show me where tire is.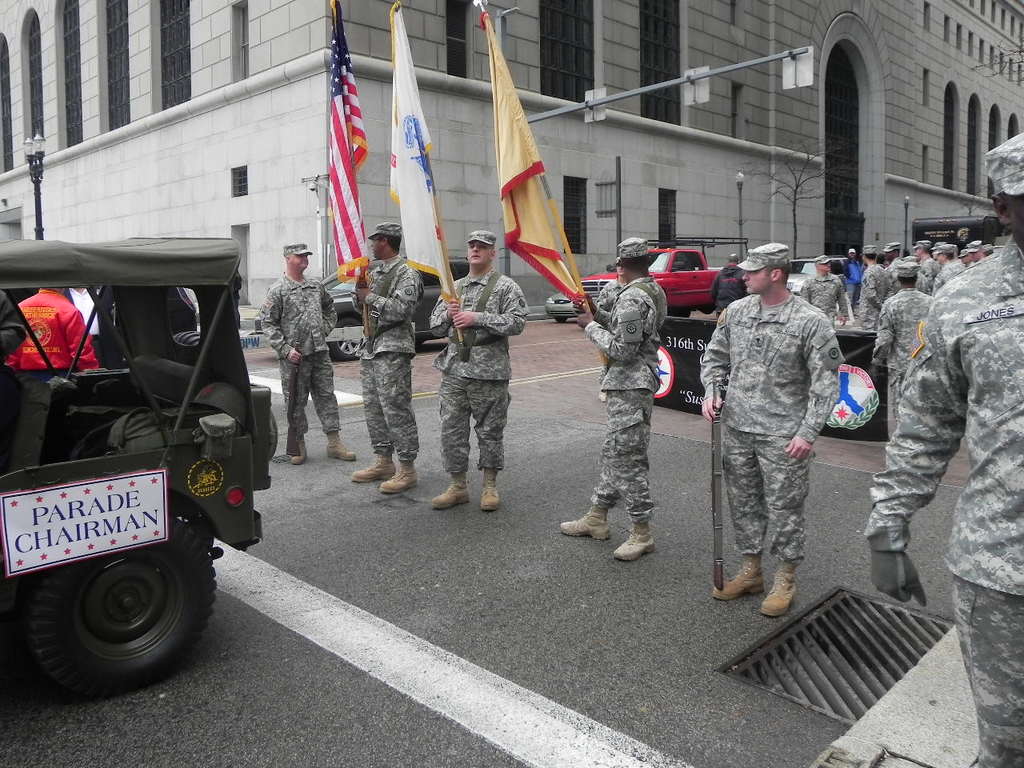
tire is at BBox(670, 312, 690, 318).
